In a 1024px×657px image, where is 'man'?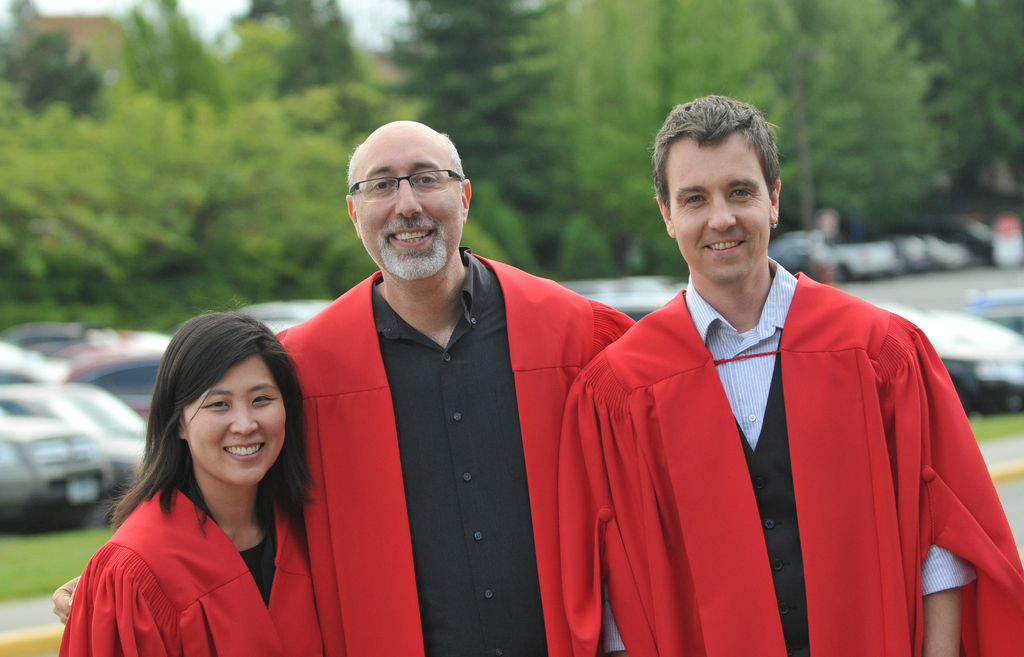
locate(539, 117, 990, 649).
